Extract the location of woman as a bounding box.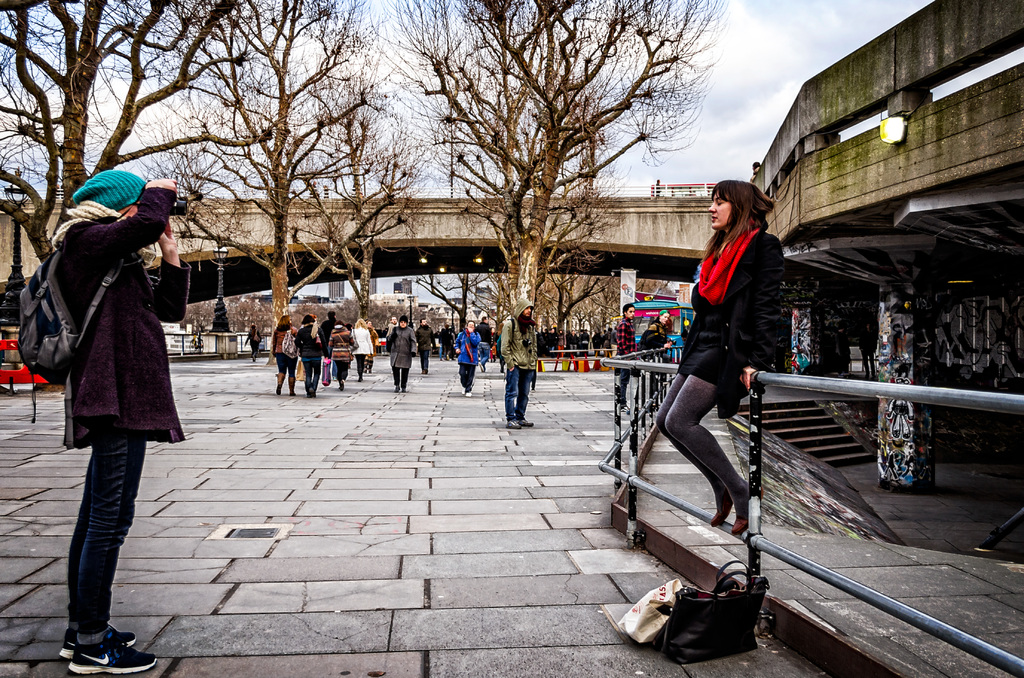
325:319:359:389.
